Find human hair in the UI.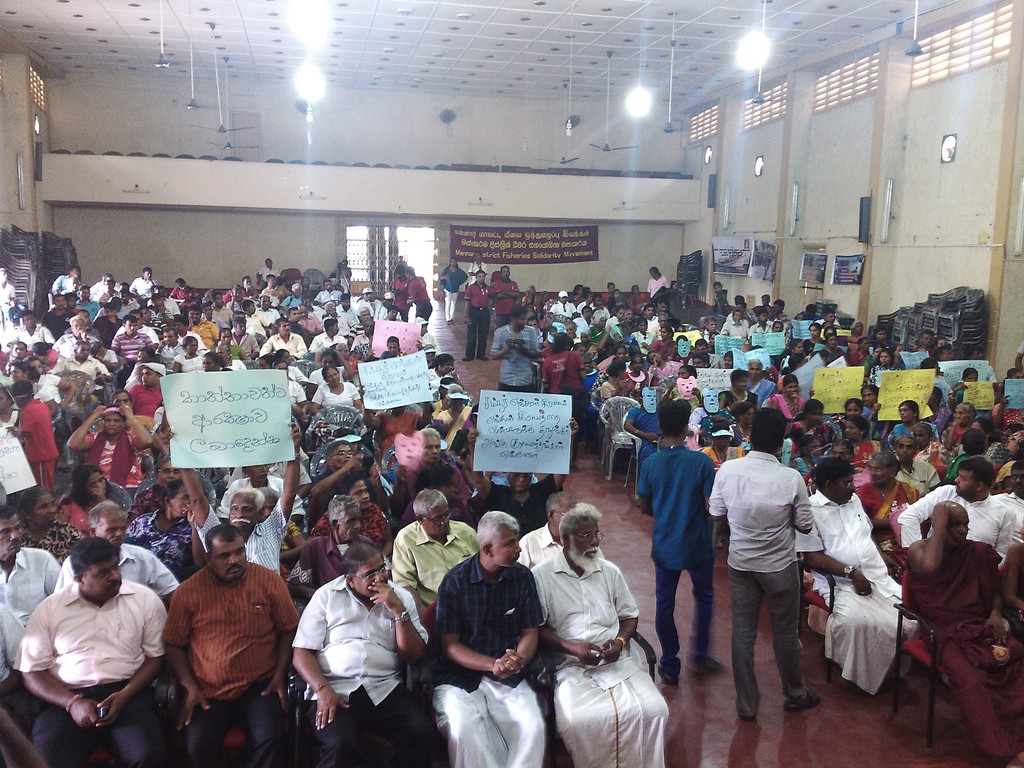
UI element at 20:487:53:522.
